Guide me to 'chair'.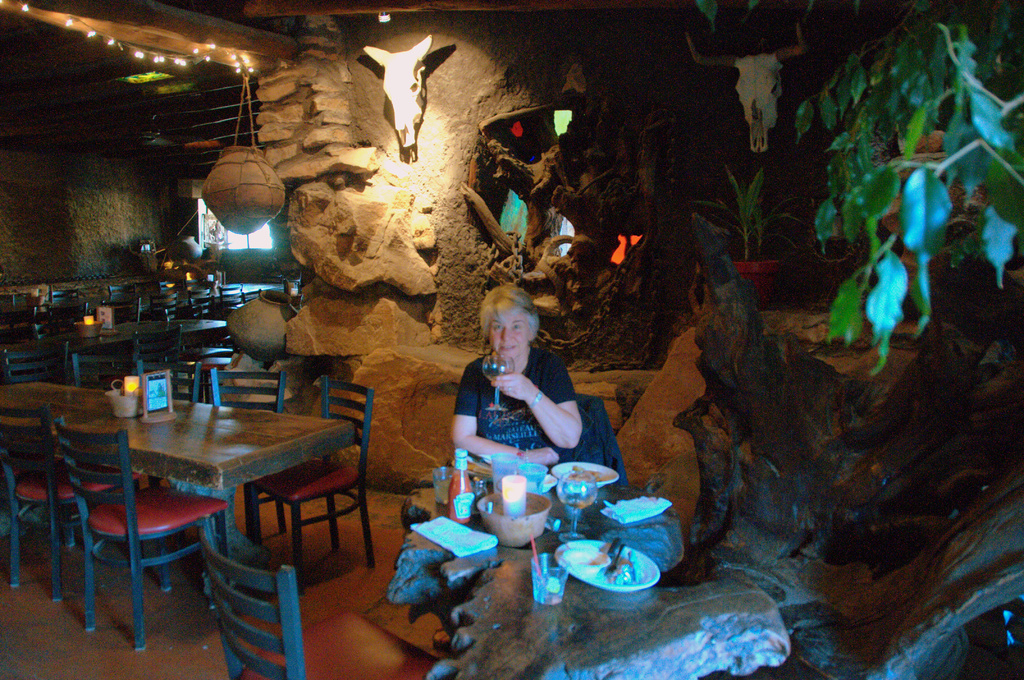
Guidance: (x1=60, y1=355, x2=135, y2=508).
